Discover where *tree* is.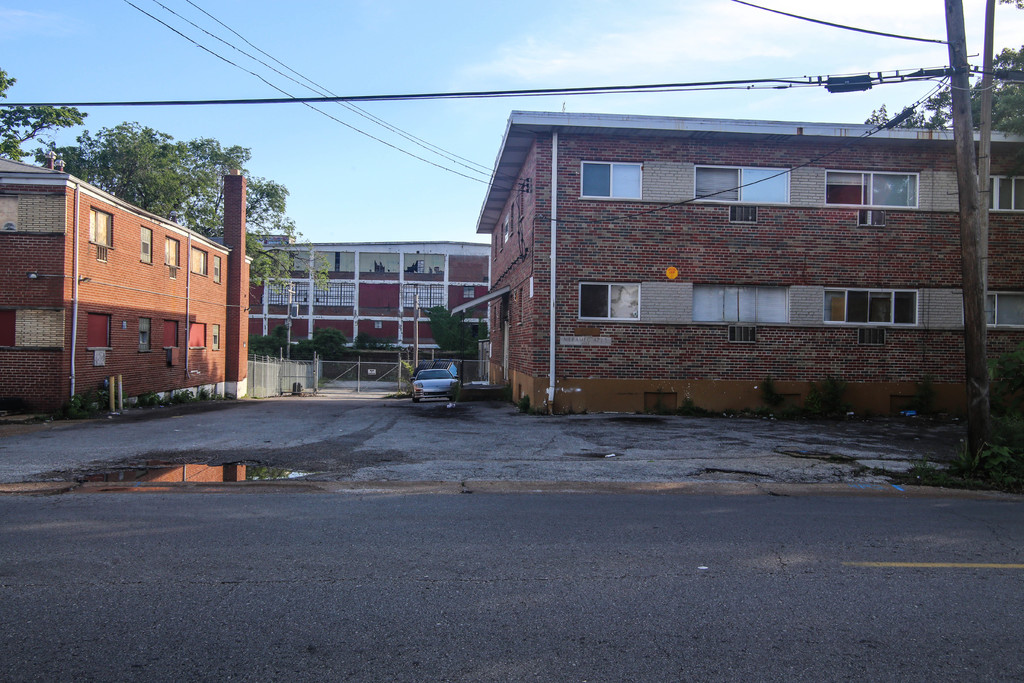
Discovered at (left=0, top=71, right=74, bottom=174).
